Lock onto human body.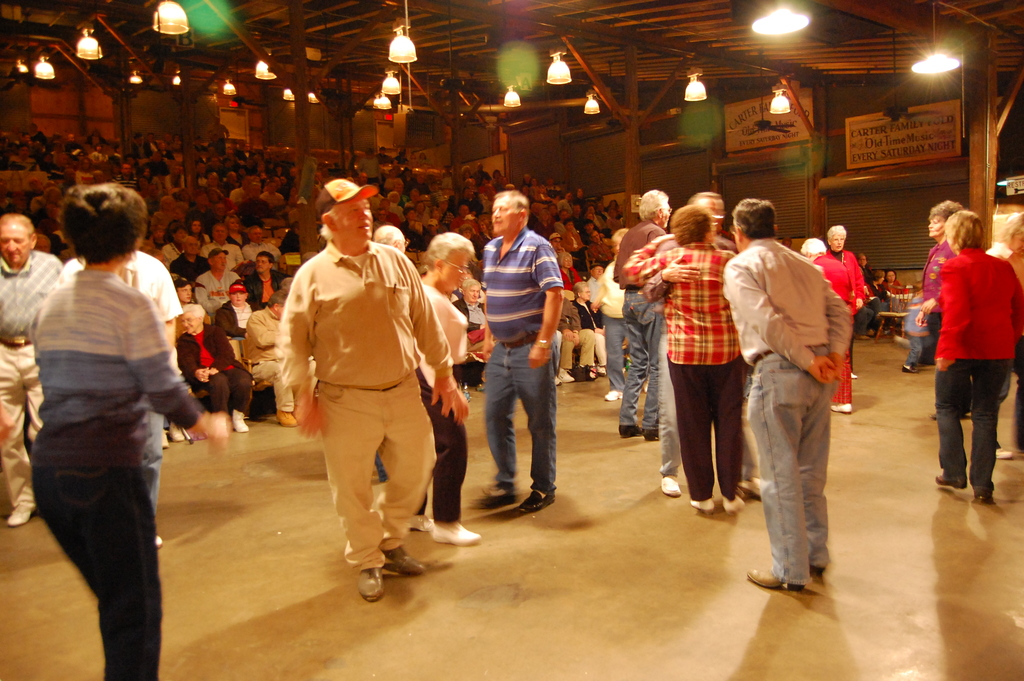
Locked: [left=900, top=274, right=922, bottom=371].
